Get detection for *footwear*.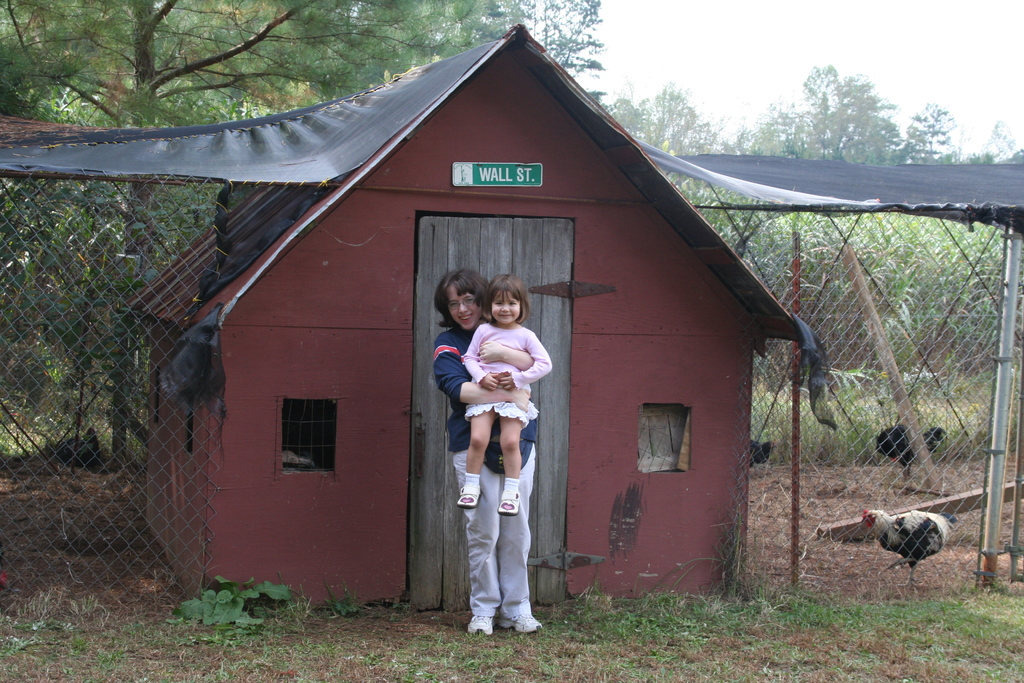
Detection: bbox=[496, 488, 521, 517].
